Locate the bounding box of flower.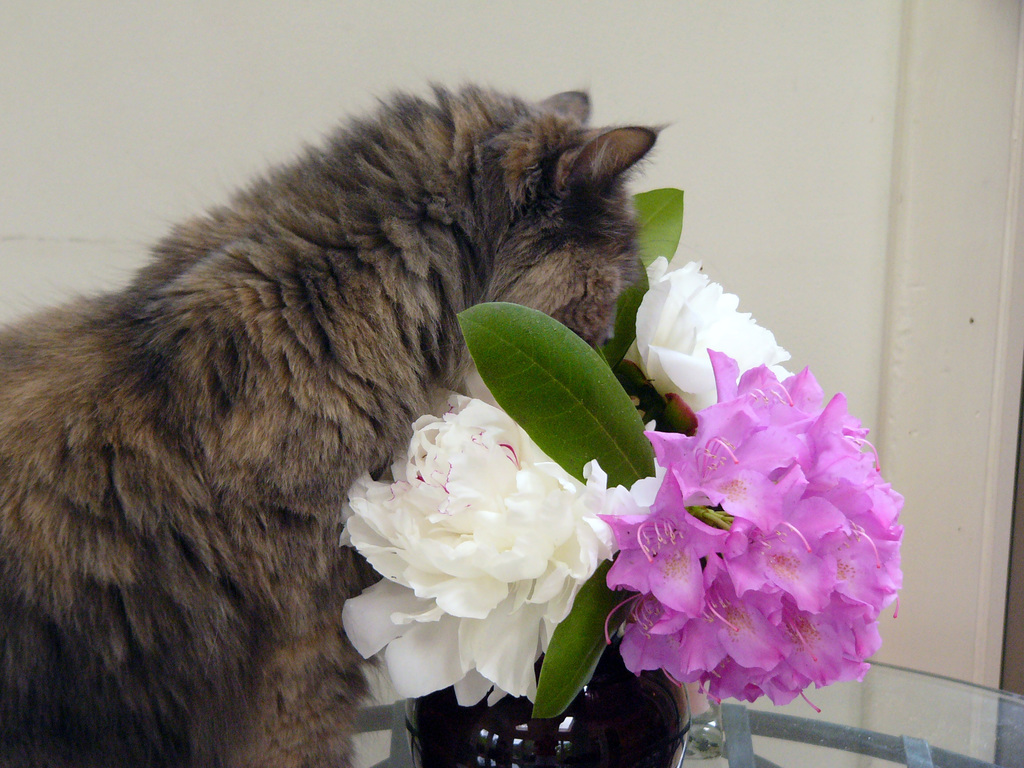
Bounding box: {"left": 625, "top": 250, "right": 793, "bottom": 434}.
